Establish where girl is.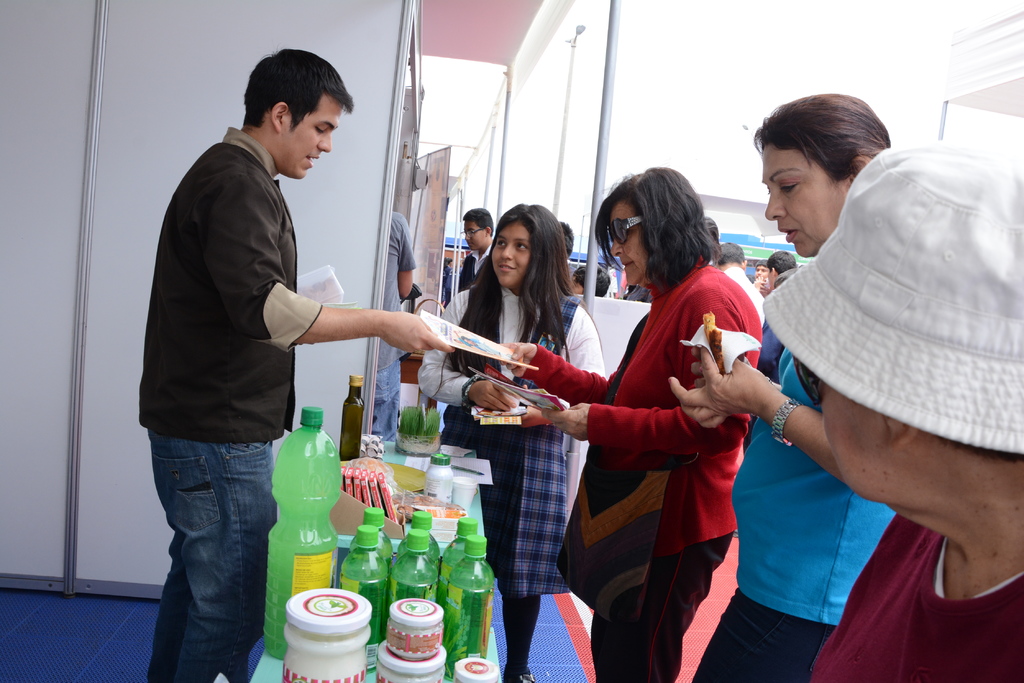
Established at x1=411, y1=201, x2=606, y2=682.
